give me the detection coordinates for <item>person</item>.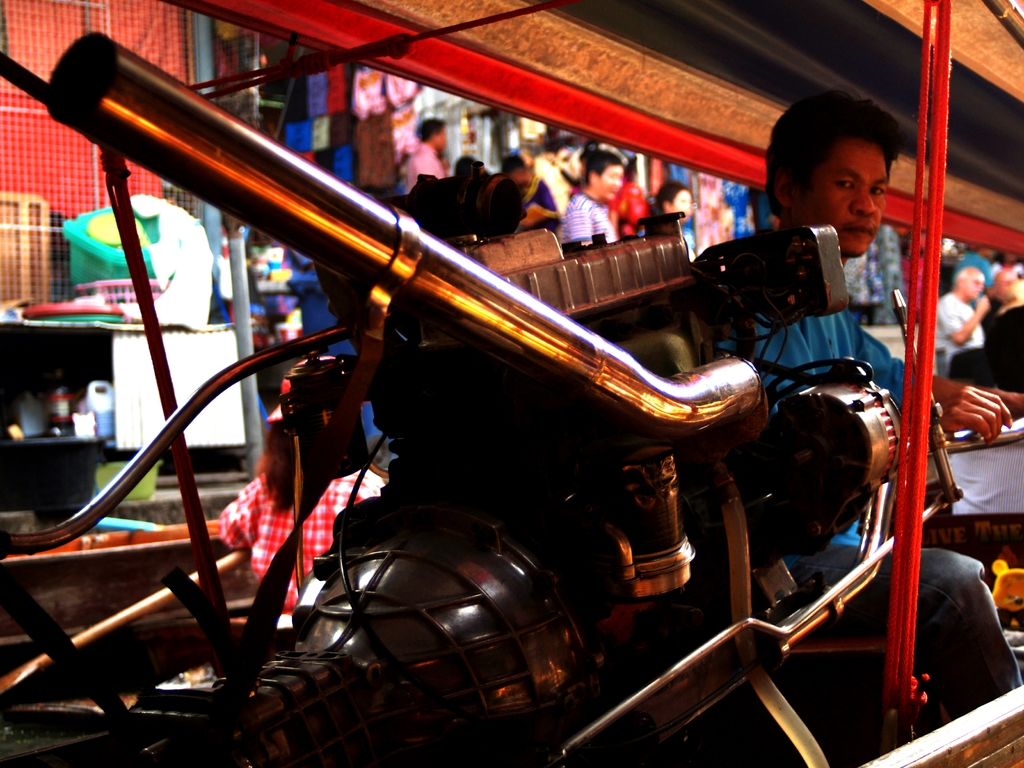
select_region(527, 134, 583, 213).
